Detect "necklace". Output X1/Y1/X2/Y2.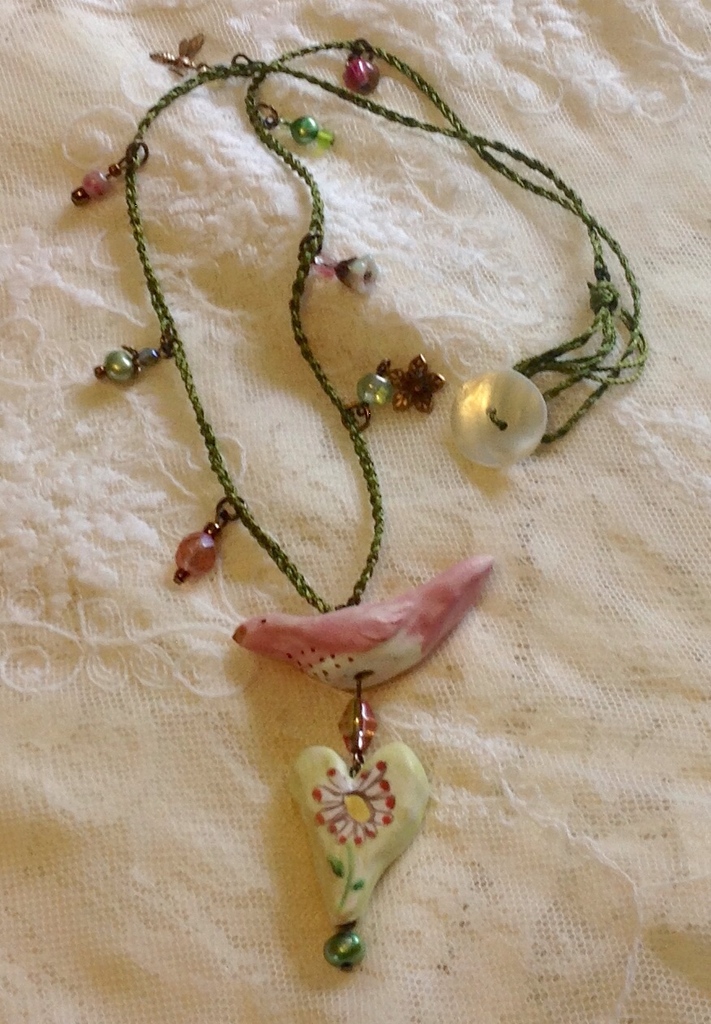
71/36/652/969.
